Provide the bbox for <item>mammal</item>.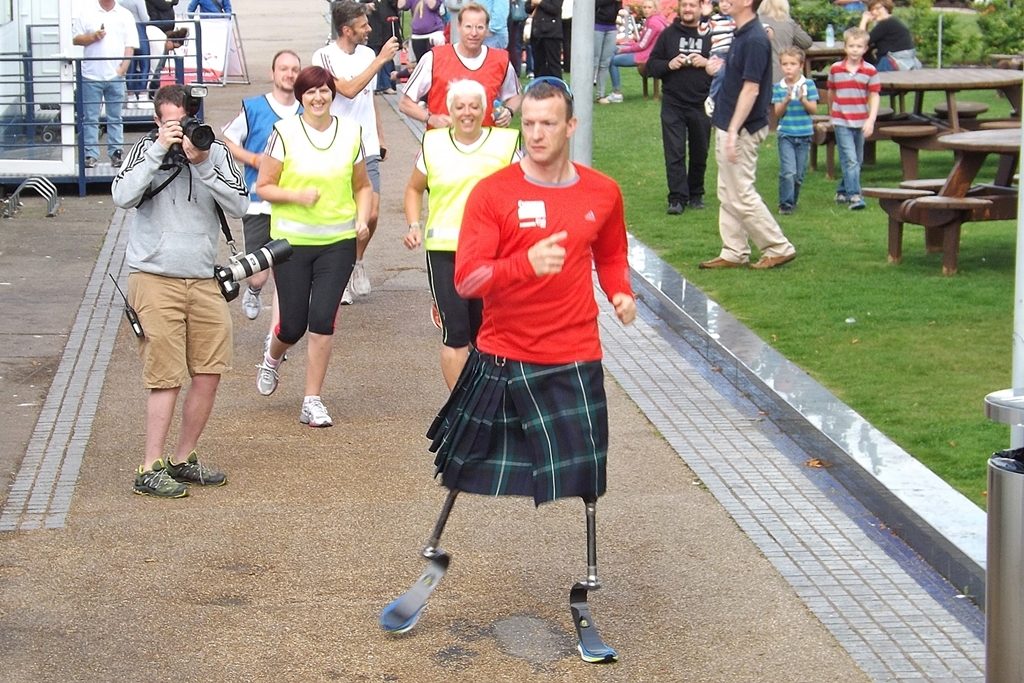
{"x1": 146, "y1": 22, "x2": 194, "y2": 89}.
